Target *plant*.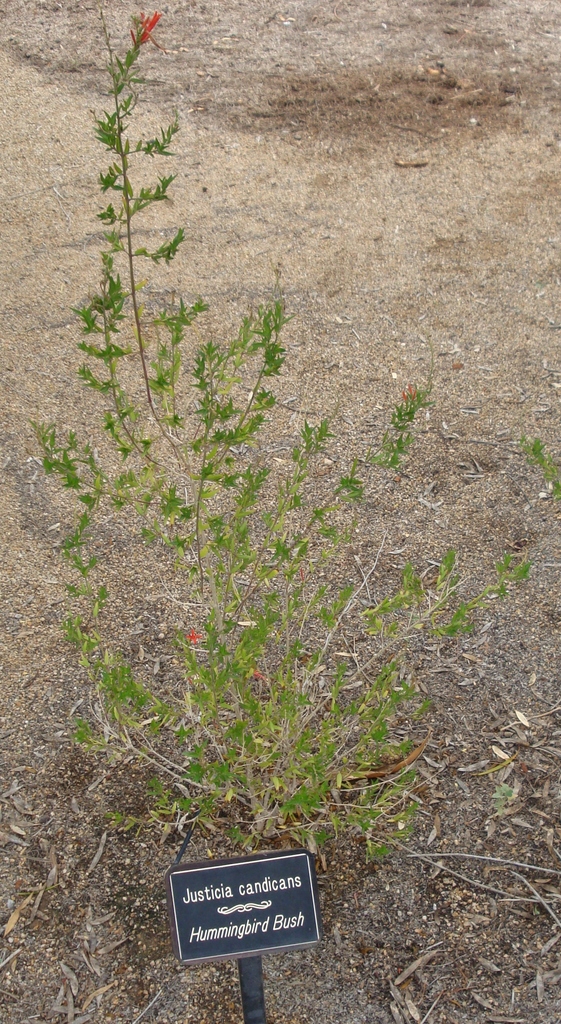
Target region: (x1=45, y1=88, x2=511, y2=945).
